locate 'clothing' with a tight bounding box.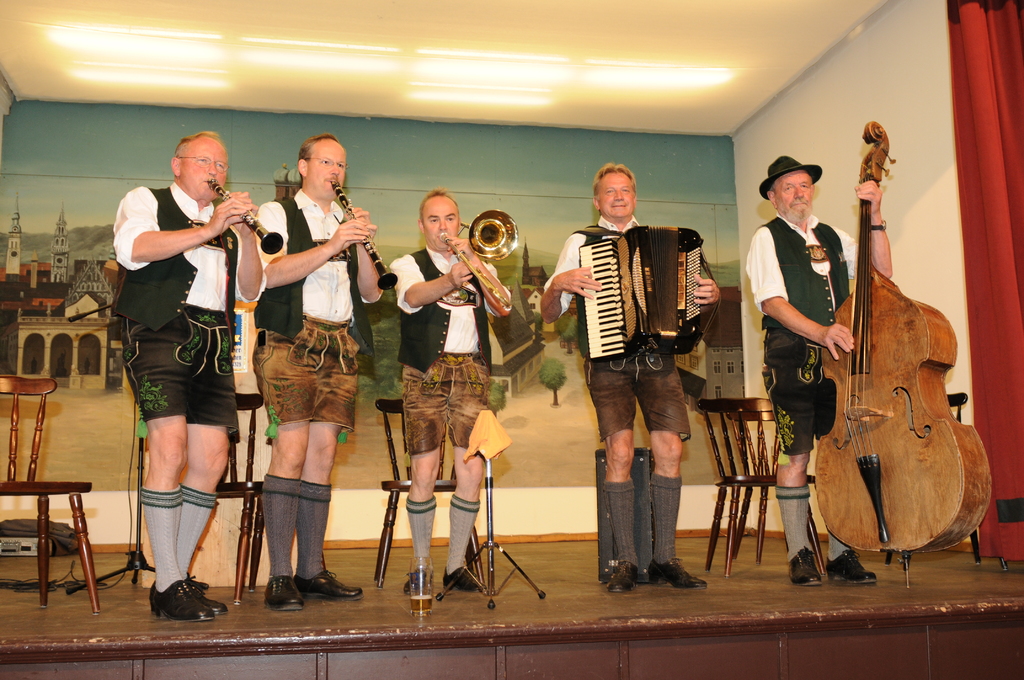
(x1=112, y1=182, x2=239, y2=442).
